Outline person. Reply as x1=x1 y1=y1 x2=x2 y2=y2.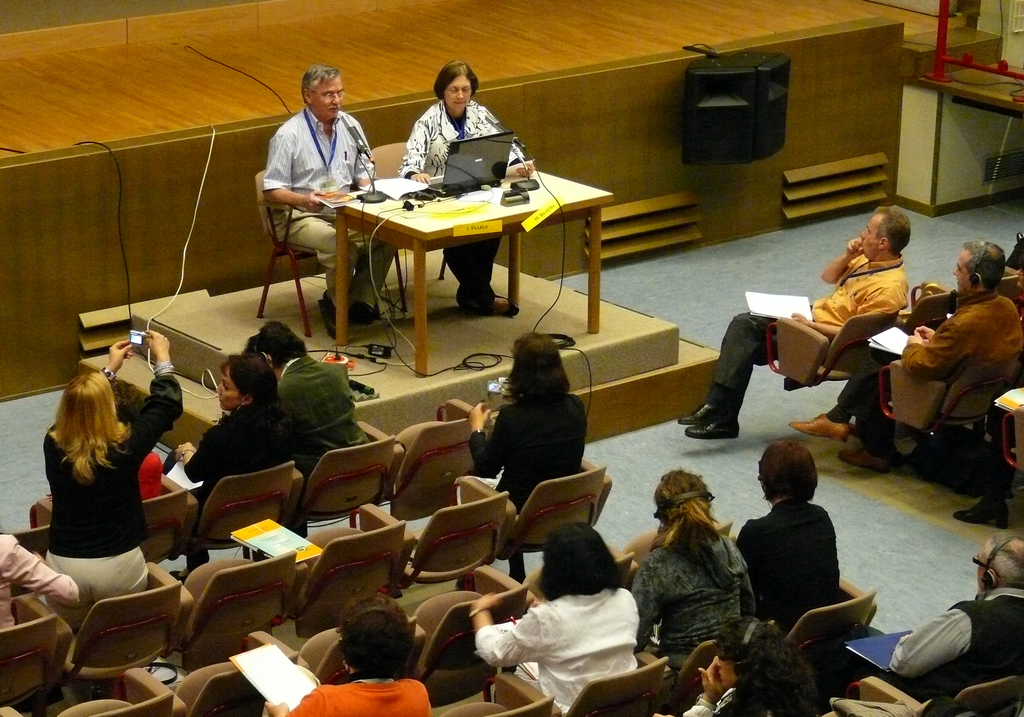
x1=781 y1=242 x2=1023 y2=478.
